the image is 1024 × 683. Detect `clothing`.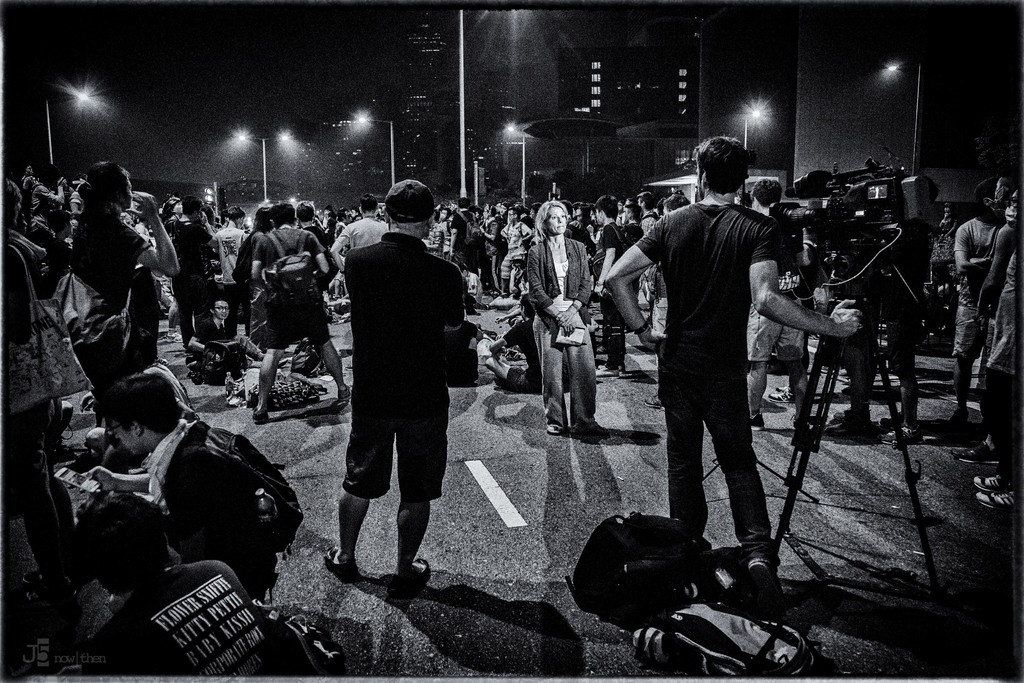
Detection: 63:211:148:398.
